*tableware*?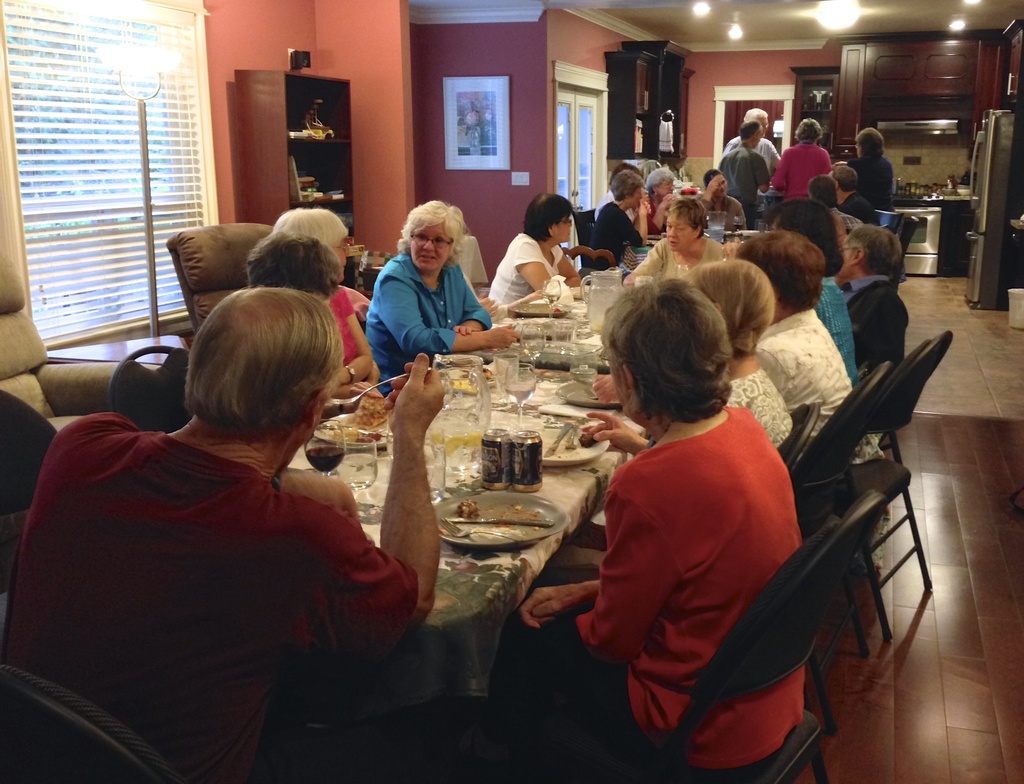
x1=497, y1=356, x2=513, y2=401
